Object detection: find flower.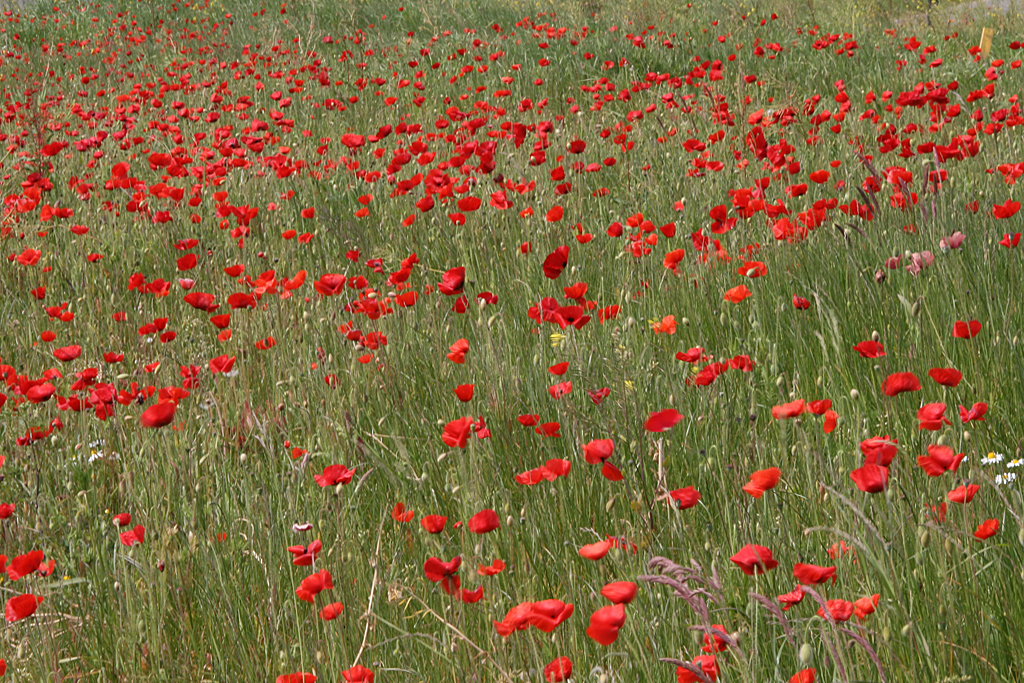
(515, 467, 543, 493).
